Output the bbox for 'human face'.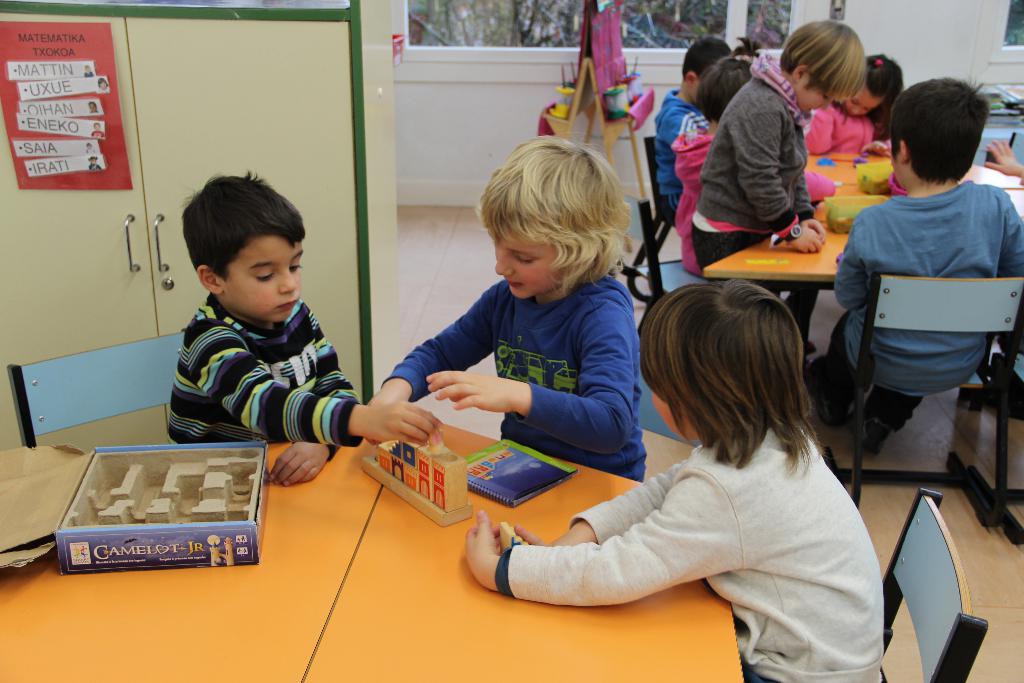
box(495, 233, 569, 298).
